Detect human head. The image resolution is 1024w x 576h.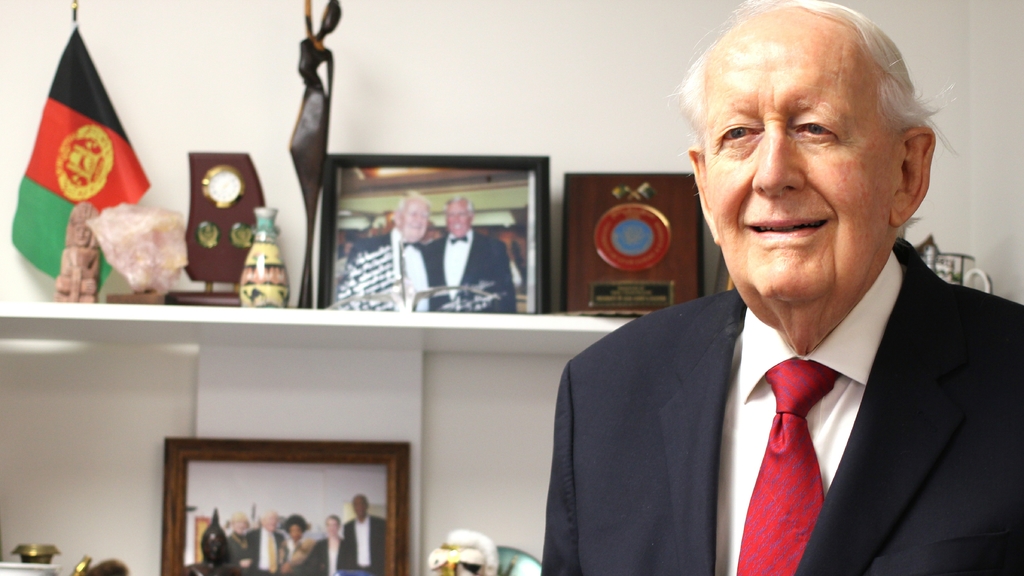
Rect(665, 0, 917, 278).
